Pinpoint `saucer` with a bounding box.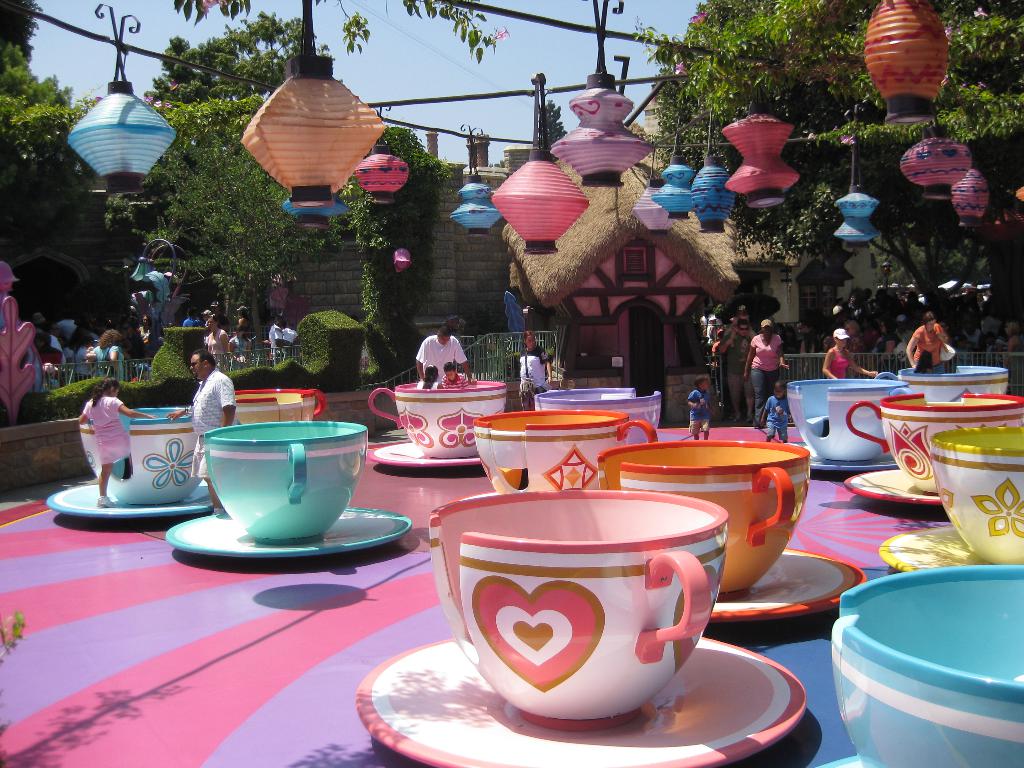
crop(356, 635, 803, 767).
